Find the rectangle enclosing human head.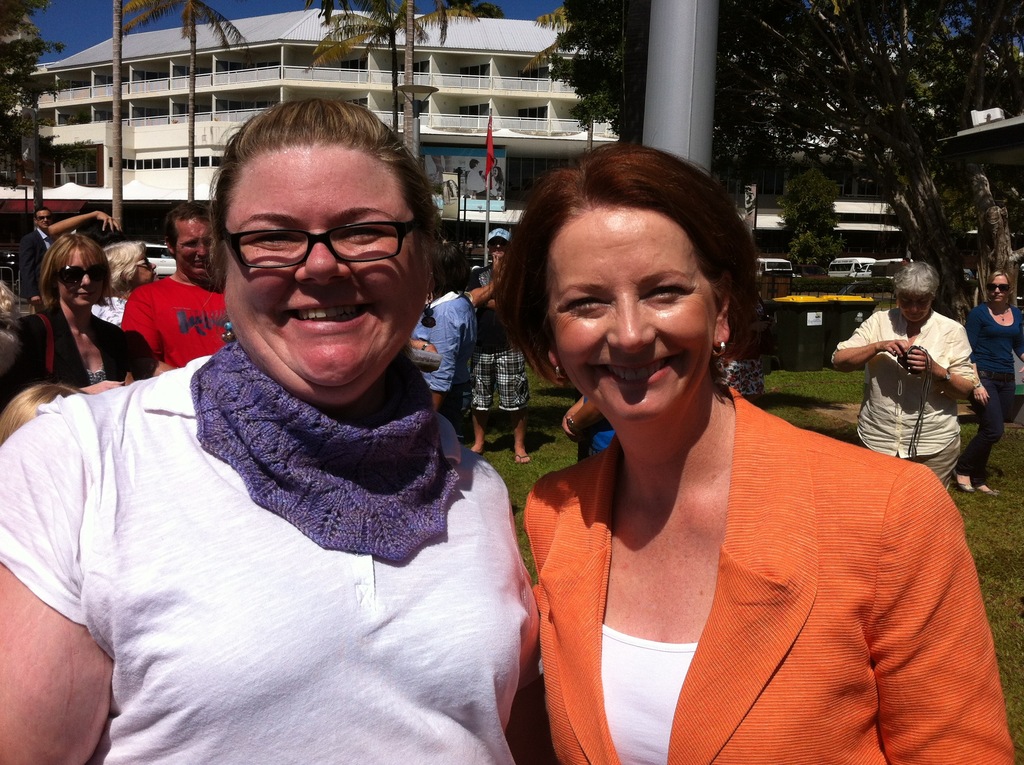
164,200,213,280.
